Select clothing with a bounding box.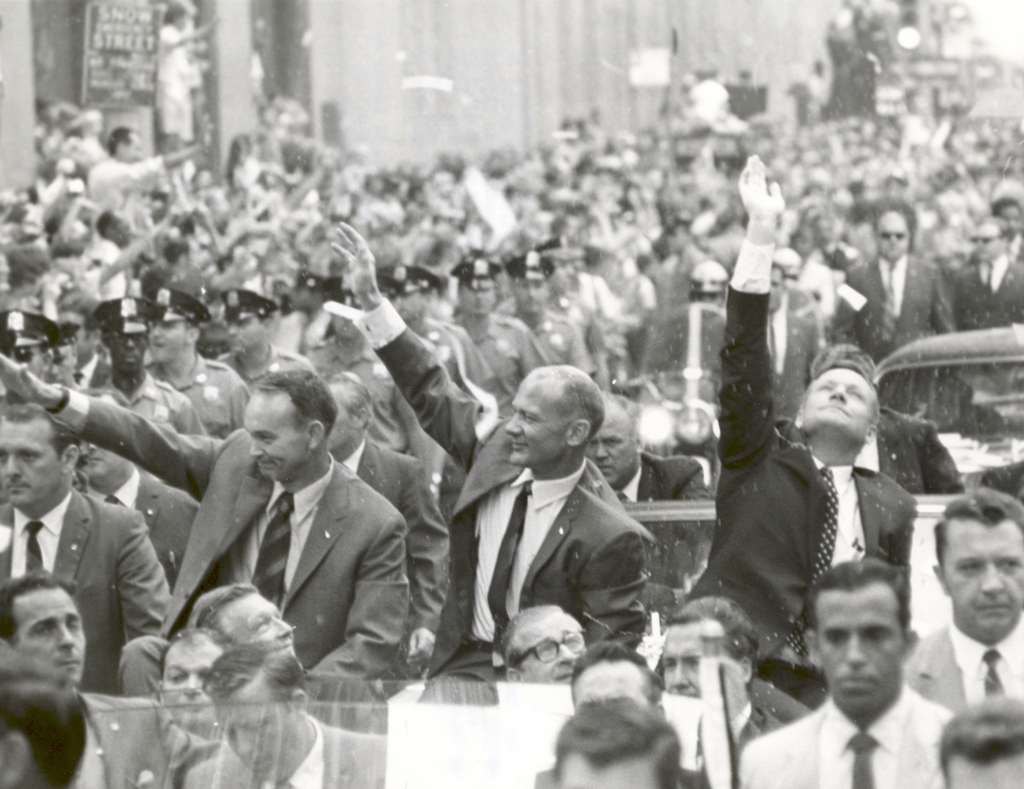
left=145, top=354, right=248, bottom=435.
